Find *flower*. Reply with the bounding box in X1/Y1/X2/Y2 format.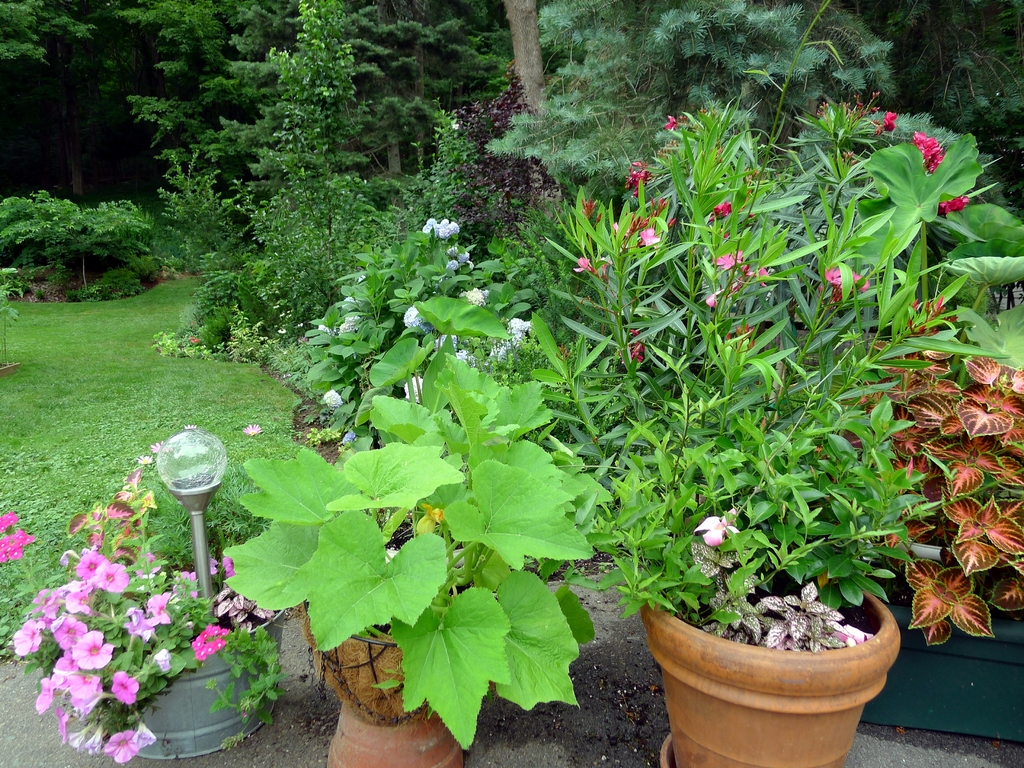
340/428/356/448.
